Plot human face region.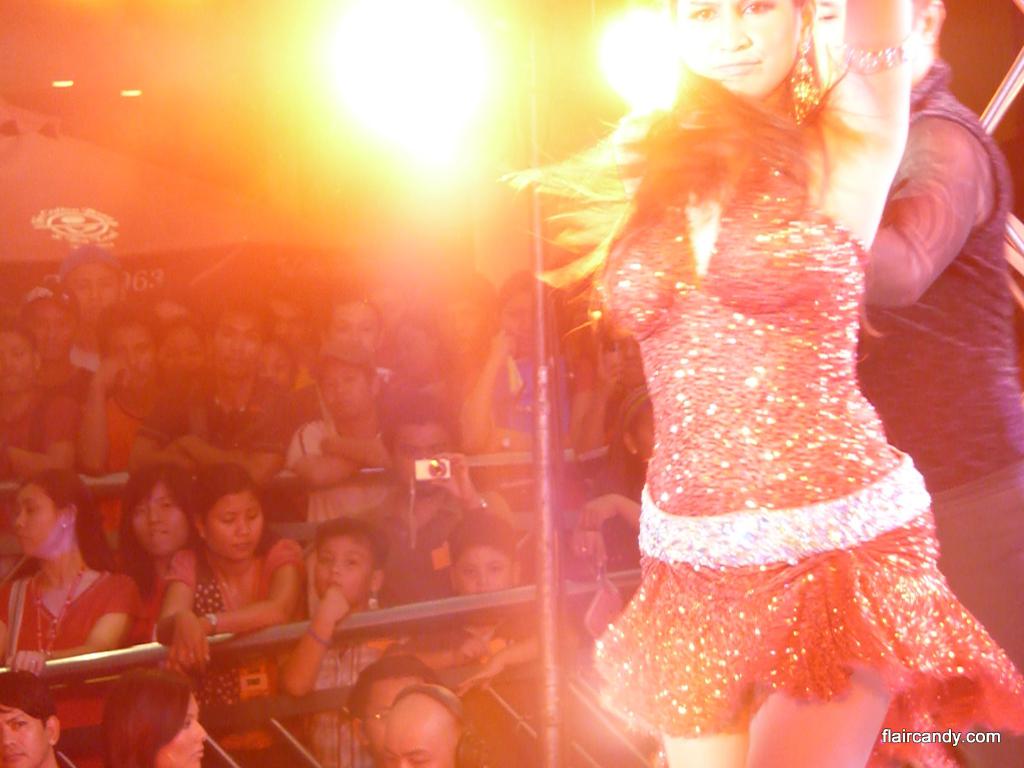
Plotted at bbox=(0, 709, 47, 767).
